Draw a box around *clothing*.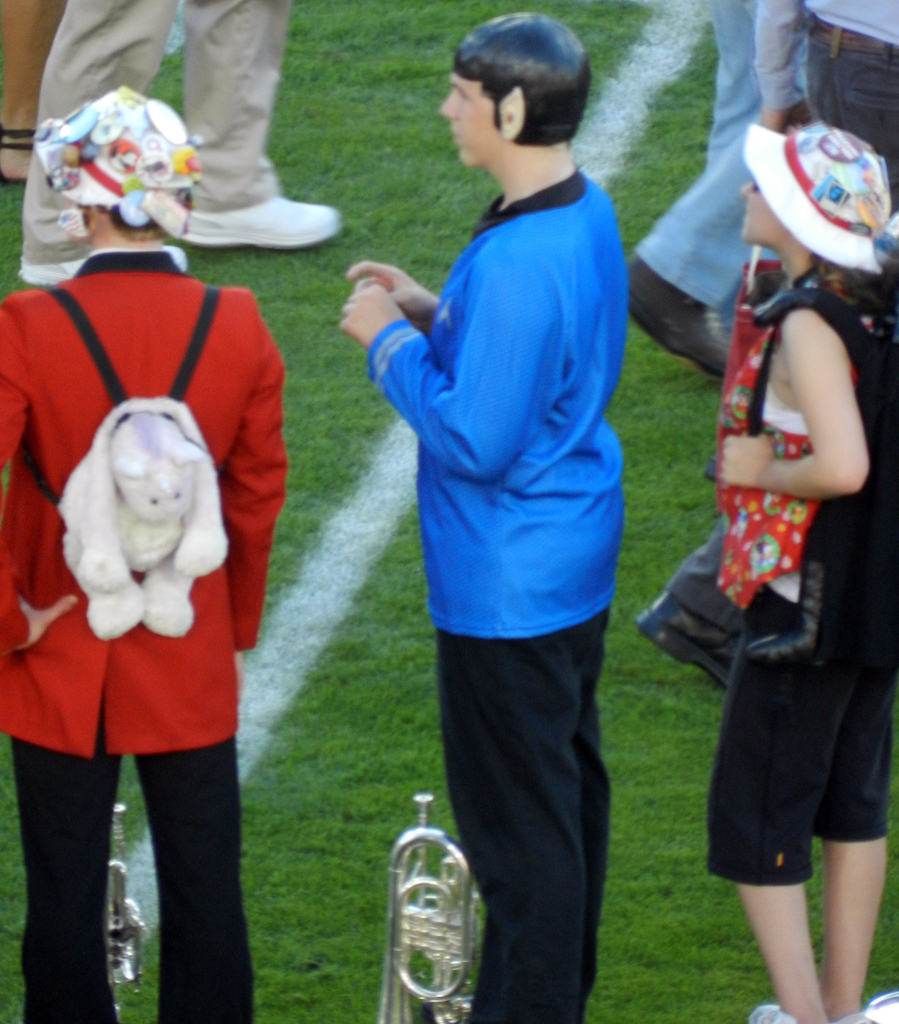
l=19, t=0, r=285, b=269.
